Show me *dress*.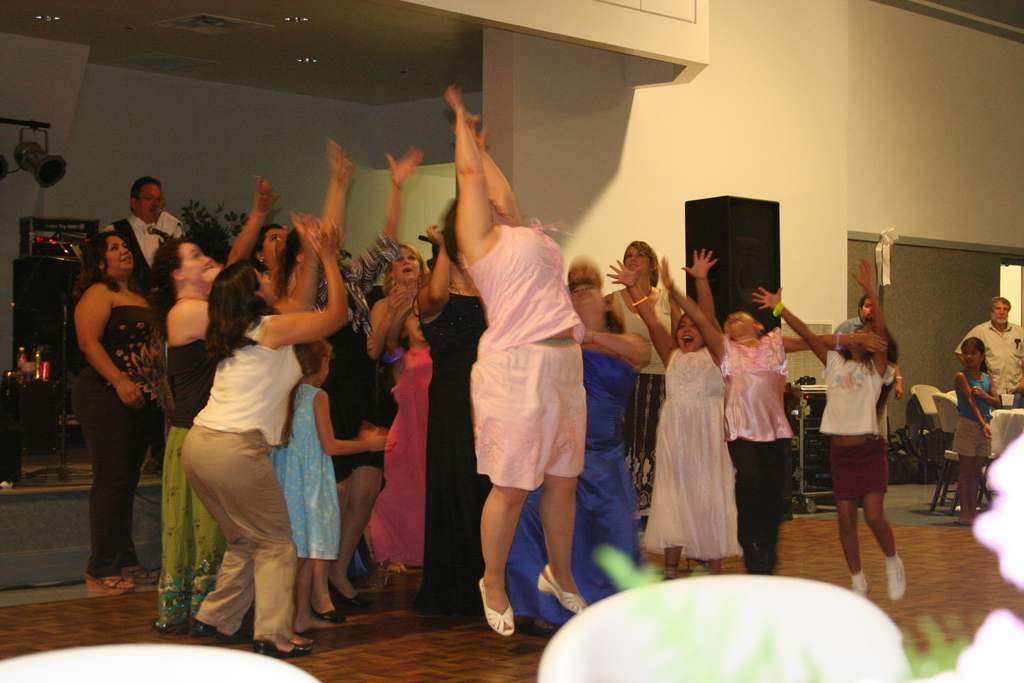
*dress* is here: bbox=(364, 347, 434, 568).
